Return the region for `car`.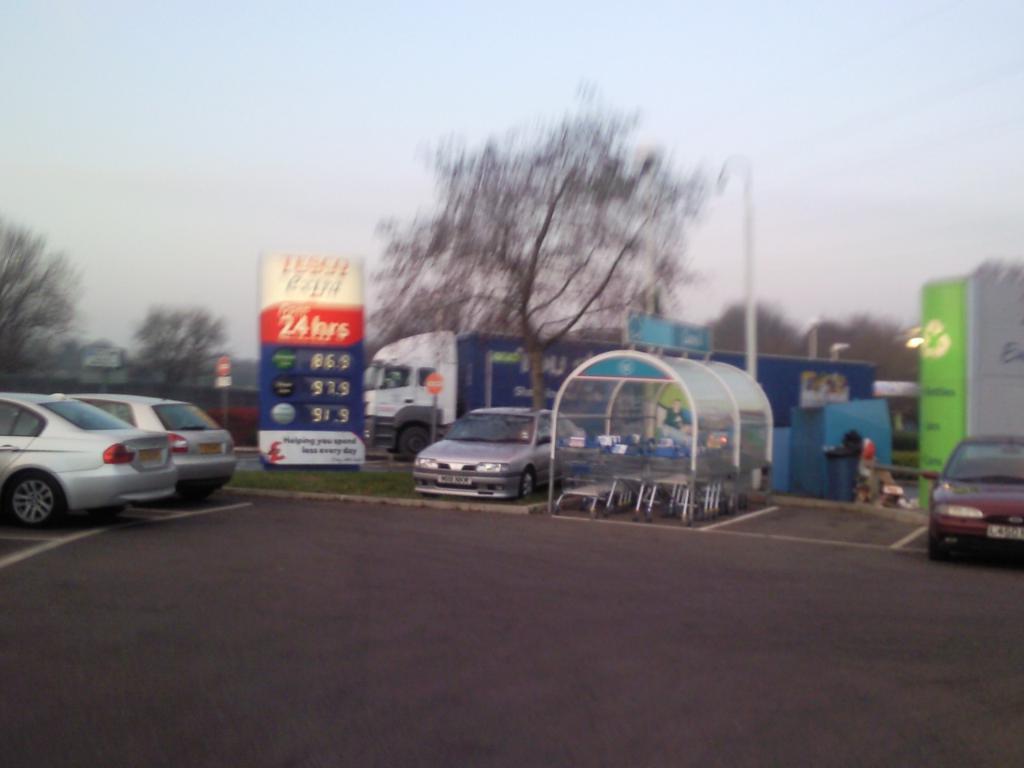
l=925, t=437, r=1023, b=562.
